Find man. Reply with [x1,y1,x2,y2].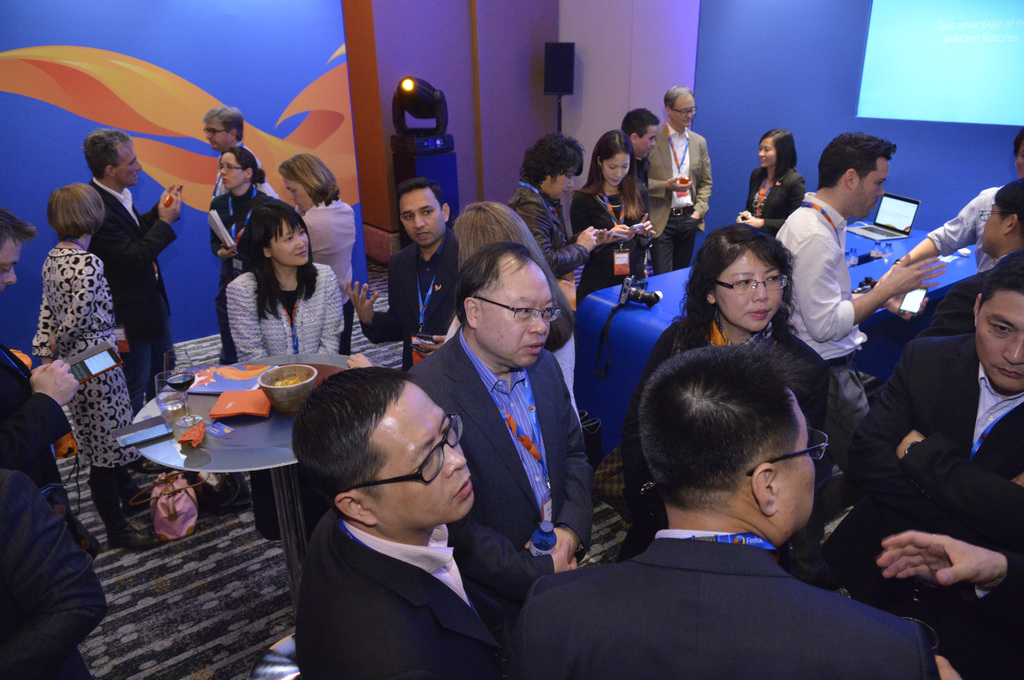
[840,250,1023,631].
